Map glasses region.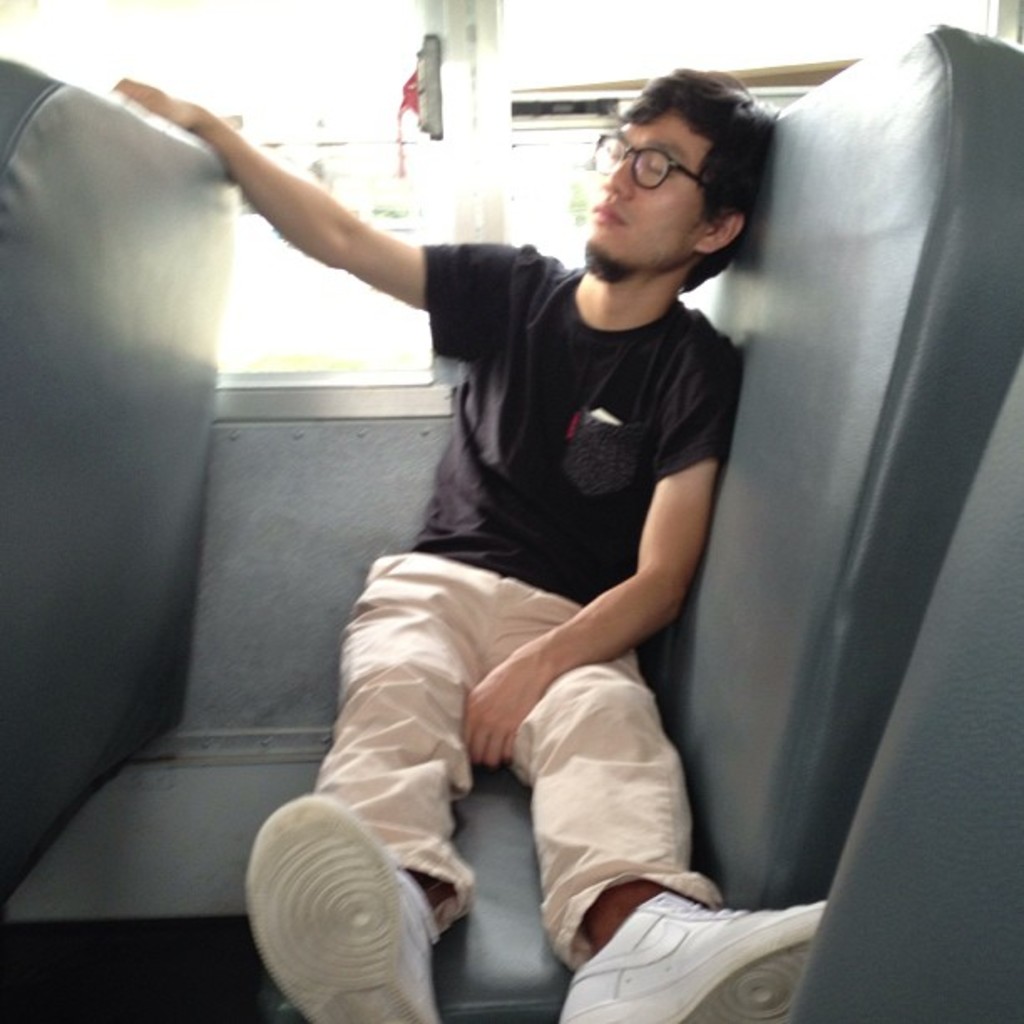
Mapped to left=589, top=125, right=714, bottom=204.
